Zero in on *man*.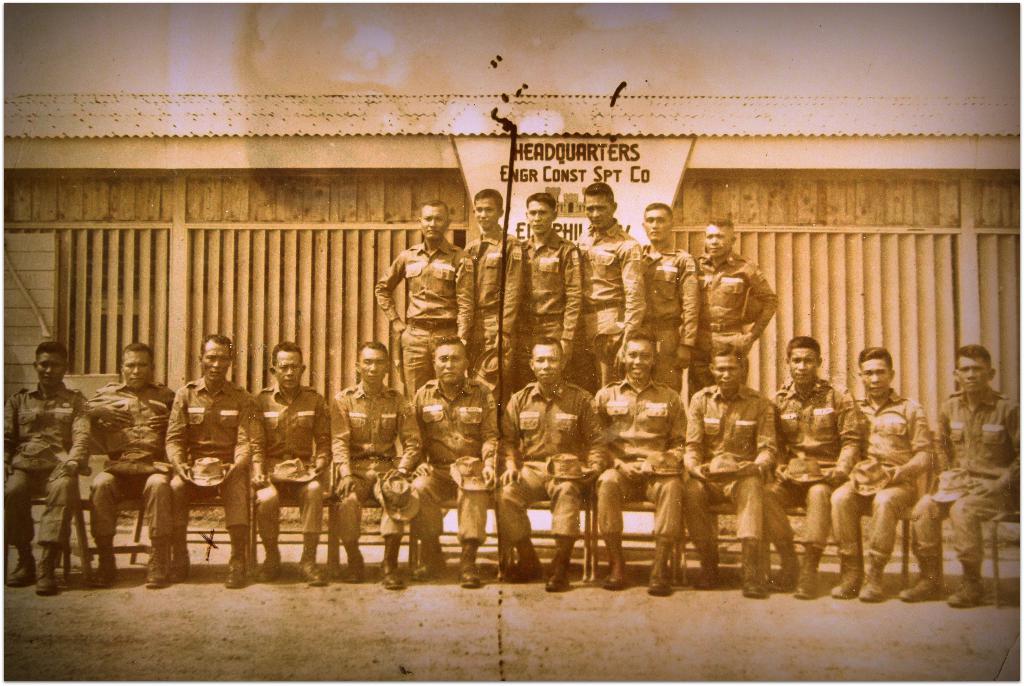
Zeroed in: x1=773 y1=330 x2=857 y2=597.
